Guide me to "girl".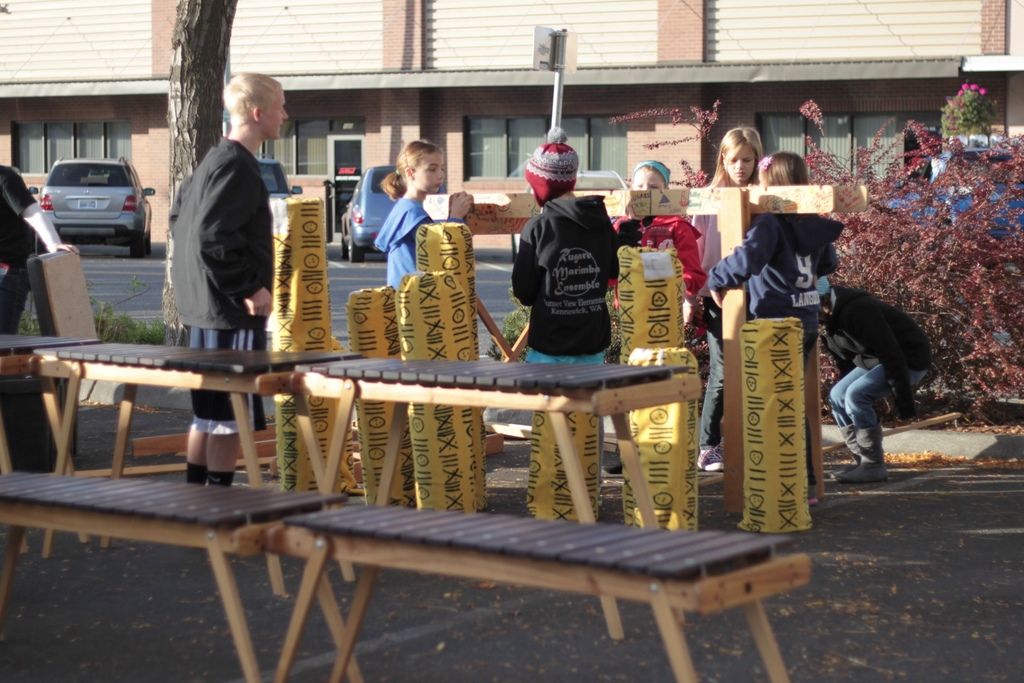
Guidance: locate(611, 158, 696, 477).
